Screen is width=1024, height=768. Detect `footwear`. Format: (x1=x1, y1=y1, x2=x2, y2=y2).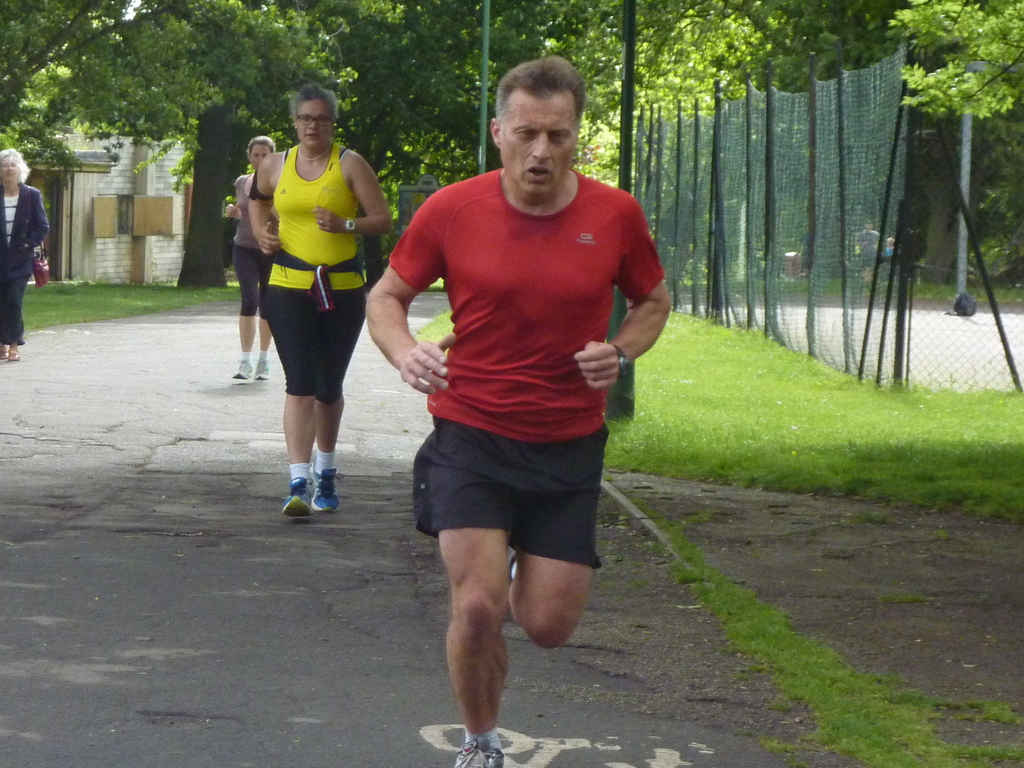
(x1=253, y1=356, x2=271, y2=383).
